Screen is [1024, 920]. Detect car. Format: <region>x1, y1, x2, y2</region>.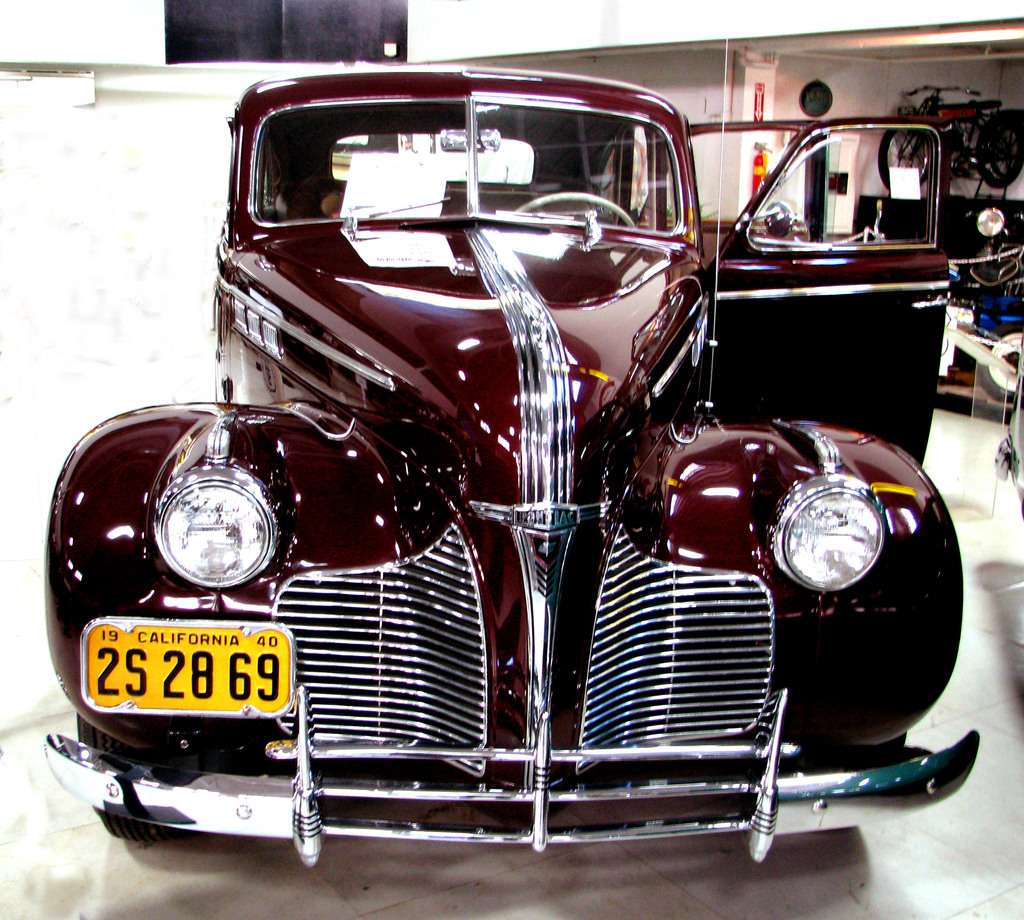
<region>20, 51, 998, 919</region>.
